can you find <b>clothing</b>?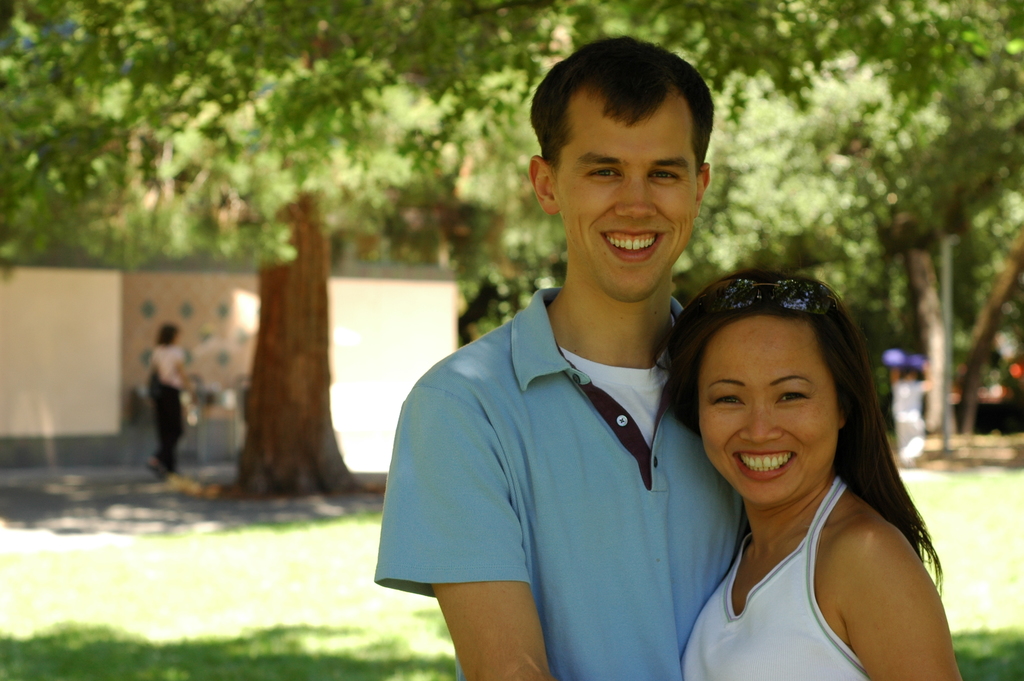
Yes, bounding box: pyautogui.locateOnScreen(147, 341, 193, 479).
